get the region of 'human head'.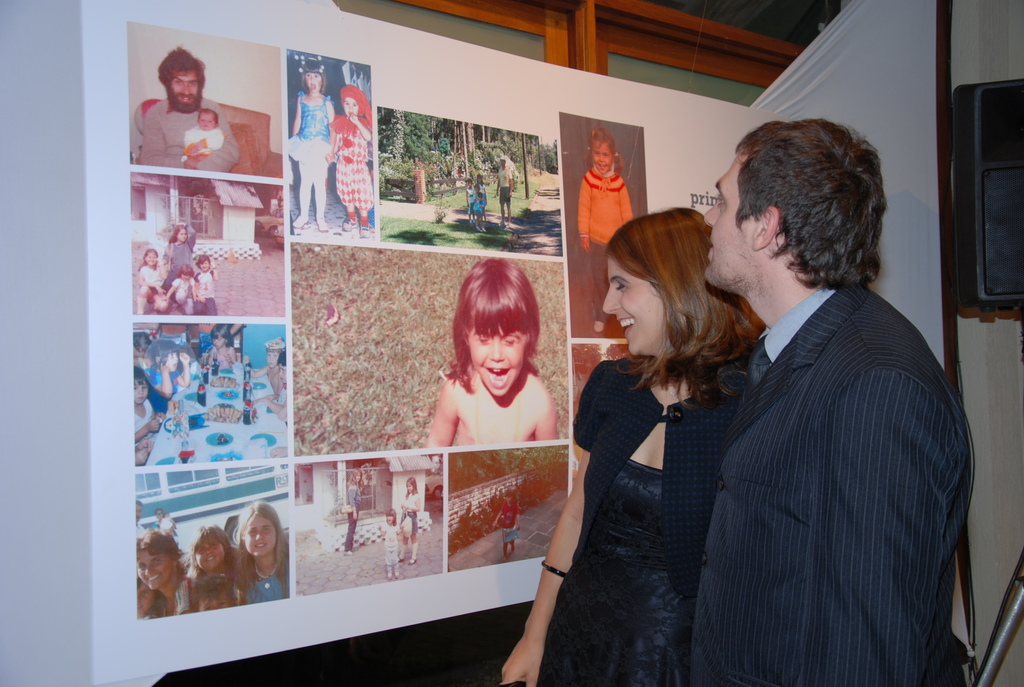
[left=191, top=521, right=232, bottom=570].
